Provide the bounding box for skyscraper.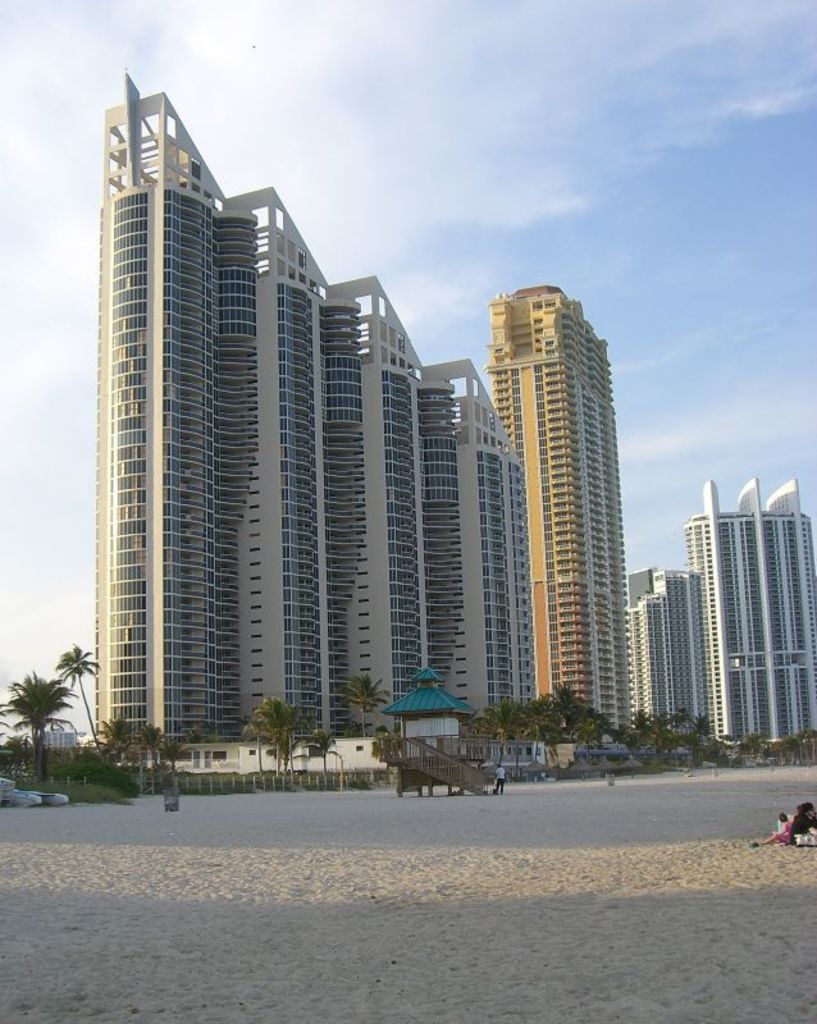
x1=218 y1=182 x2=353 y2=741.
